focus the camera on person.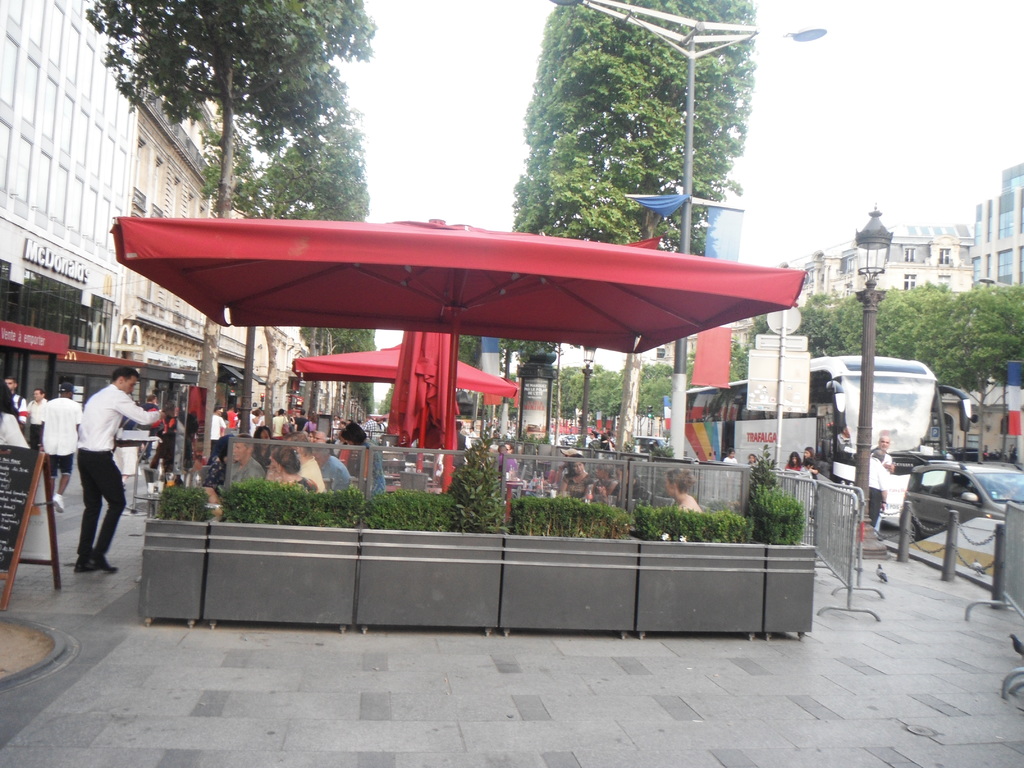
Focus region: <box>556,447,580,490</box>.
